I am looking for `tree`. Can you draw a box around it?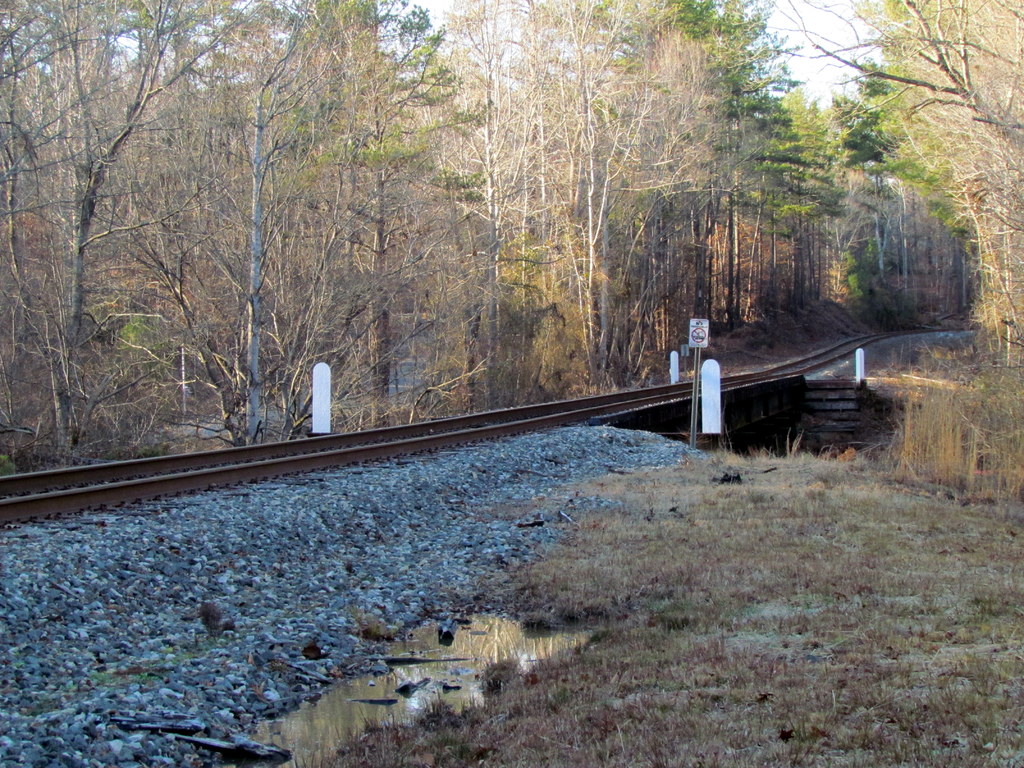
Sure, the bounding box is 228/4/477/415.
